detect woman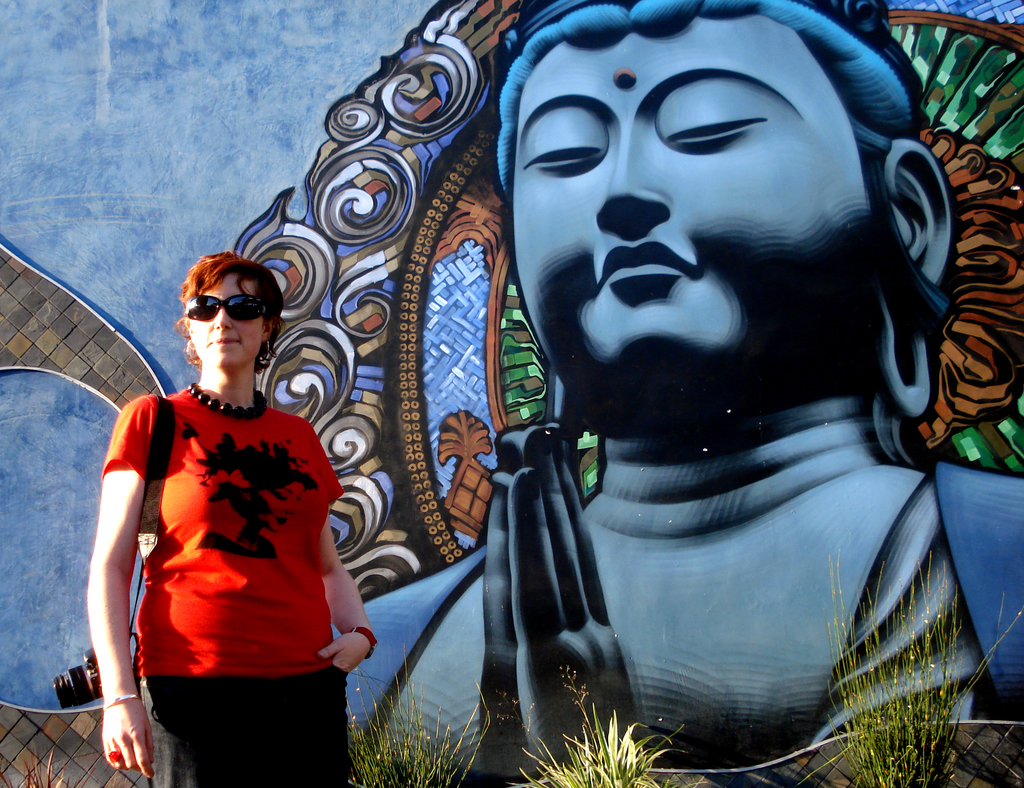
left=84, top=249, right=378, bottom=784
